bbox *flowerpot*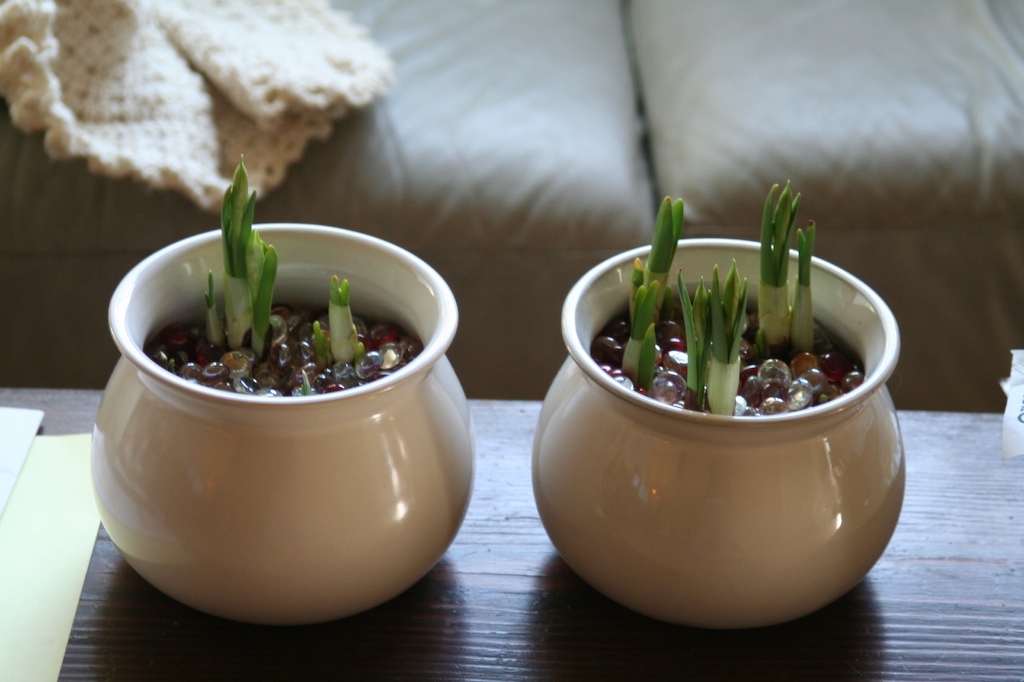
<bbox>108, 218, 458, 632</bbox>
